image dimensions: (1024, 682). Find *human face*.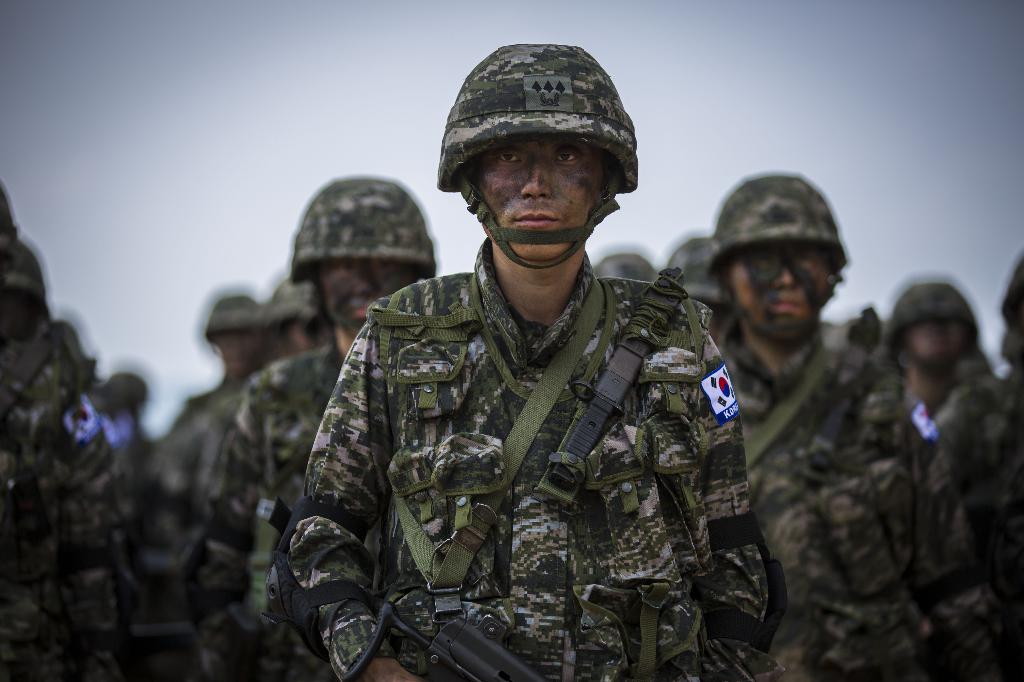
region(908, 321, 966, 377).
